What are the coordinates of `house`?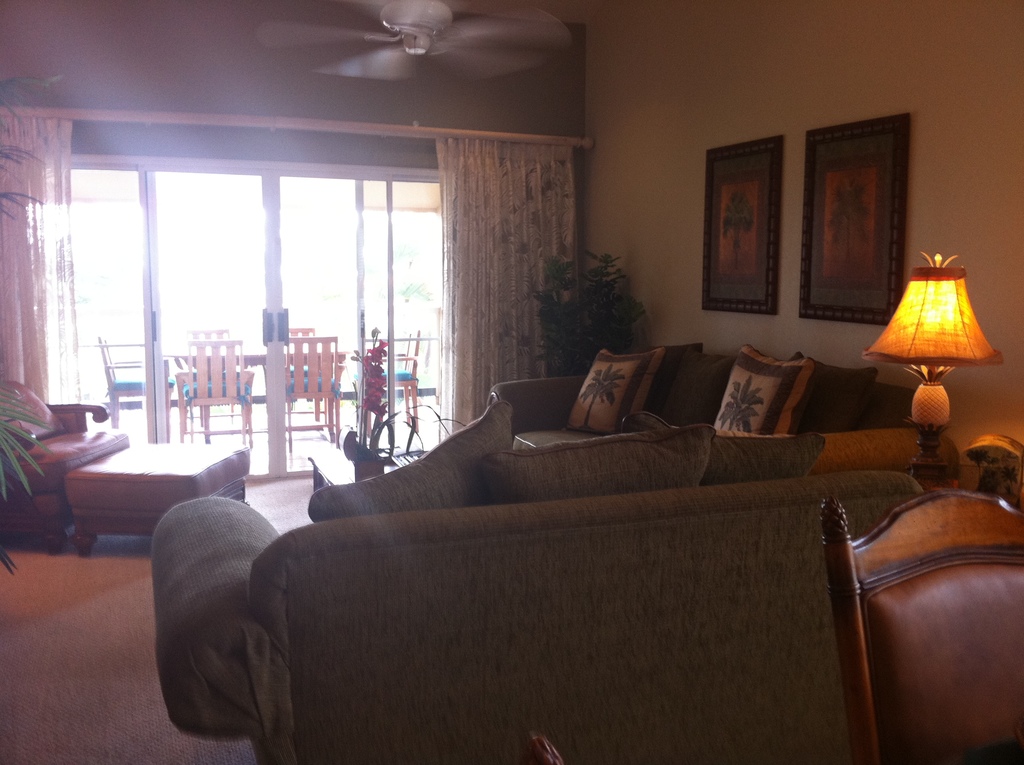
x1=1, y1=0, x2=1023, y2=764.
